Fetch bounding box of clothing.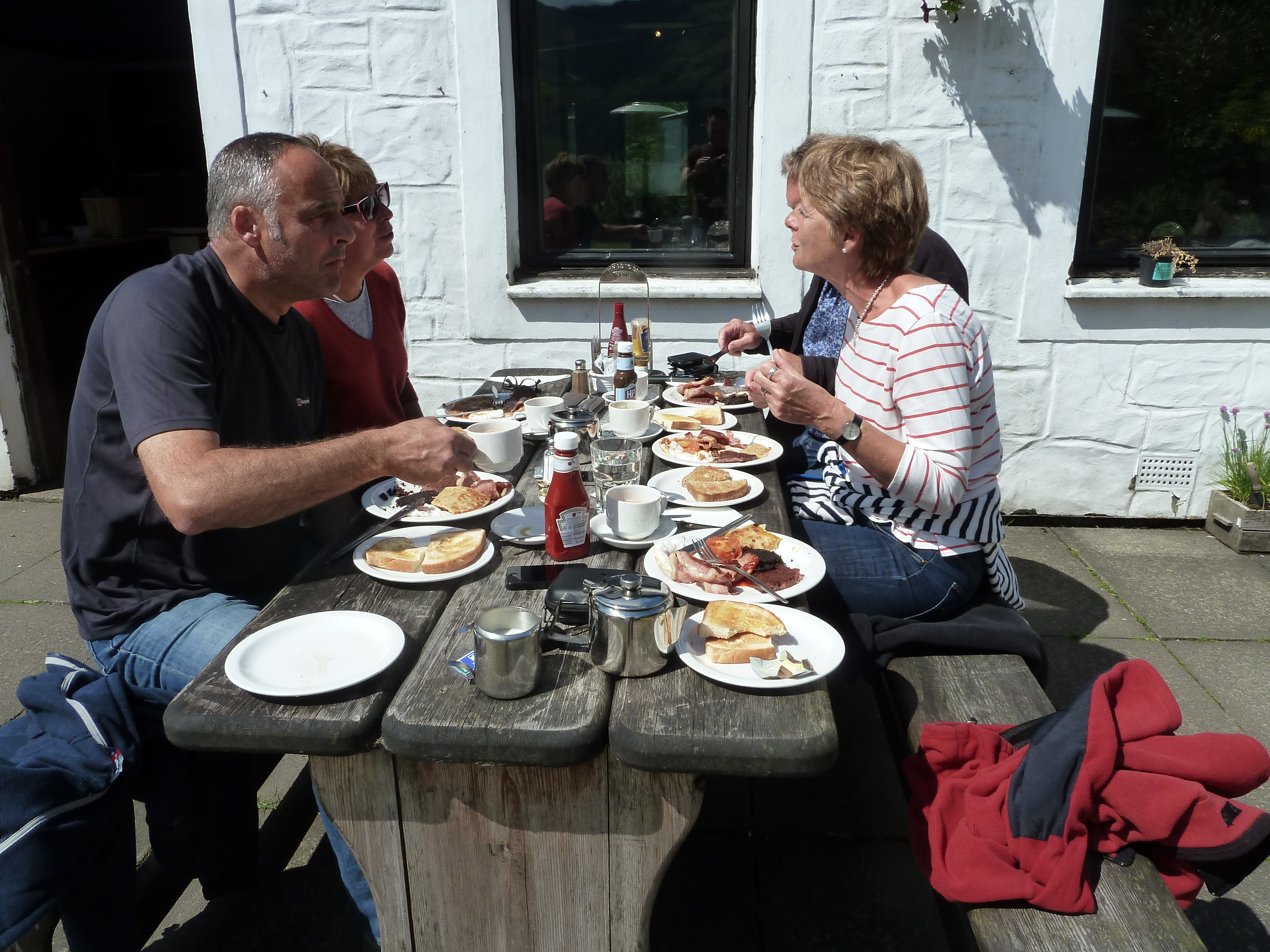
Bbox: l=88, t=81, r=131, b=171.
